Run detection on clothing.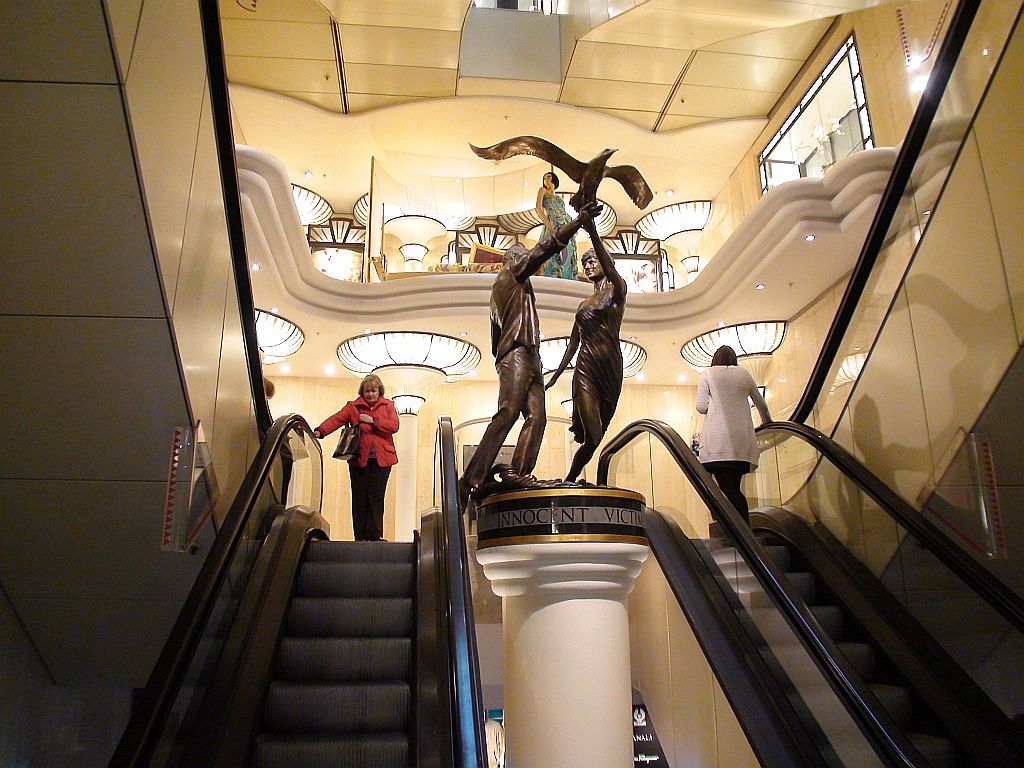
Result: 464,245,571,476.
